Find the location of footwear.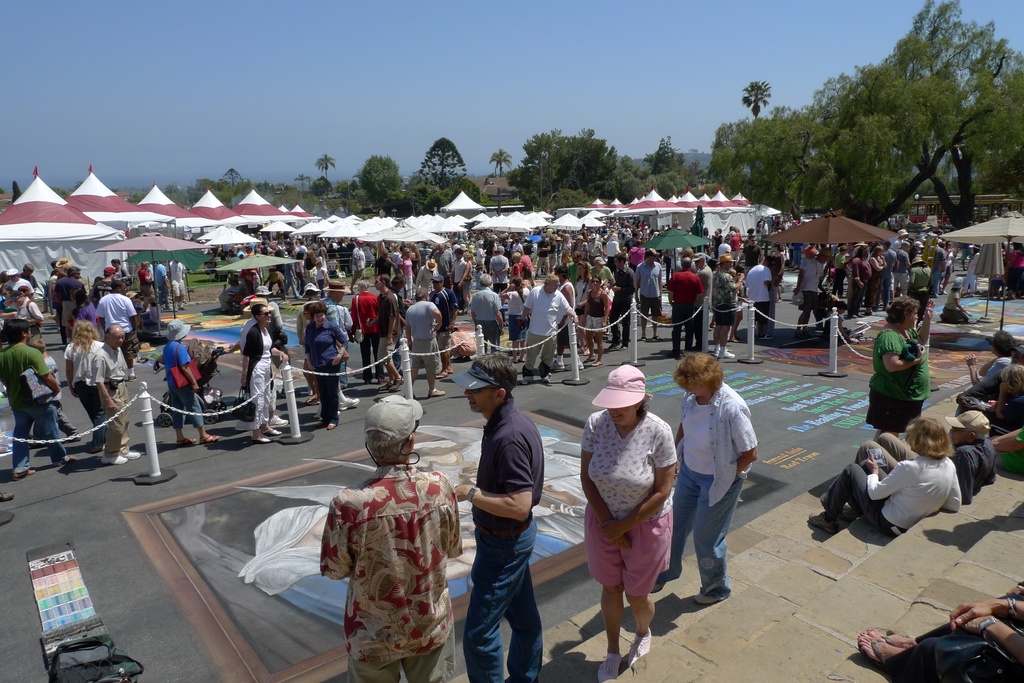
Location: box(719, 340, 739, 357).
